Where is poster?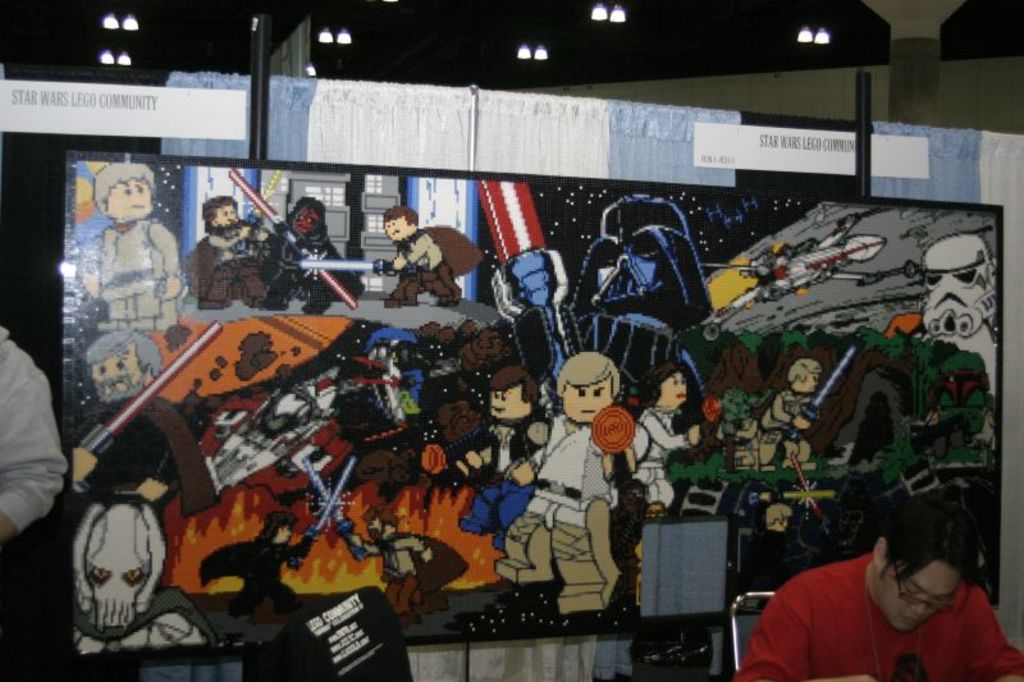
[476,91,613,184].
